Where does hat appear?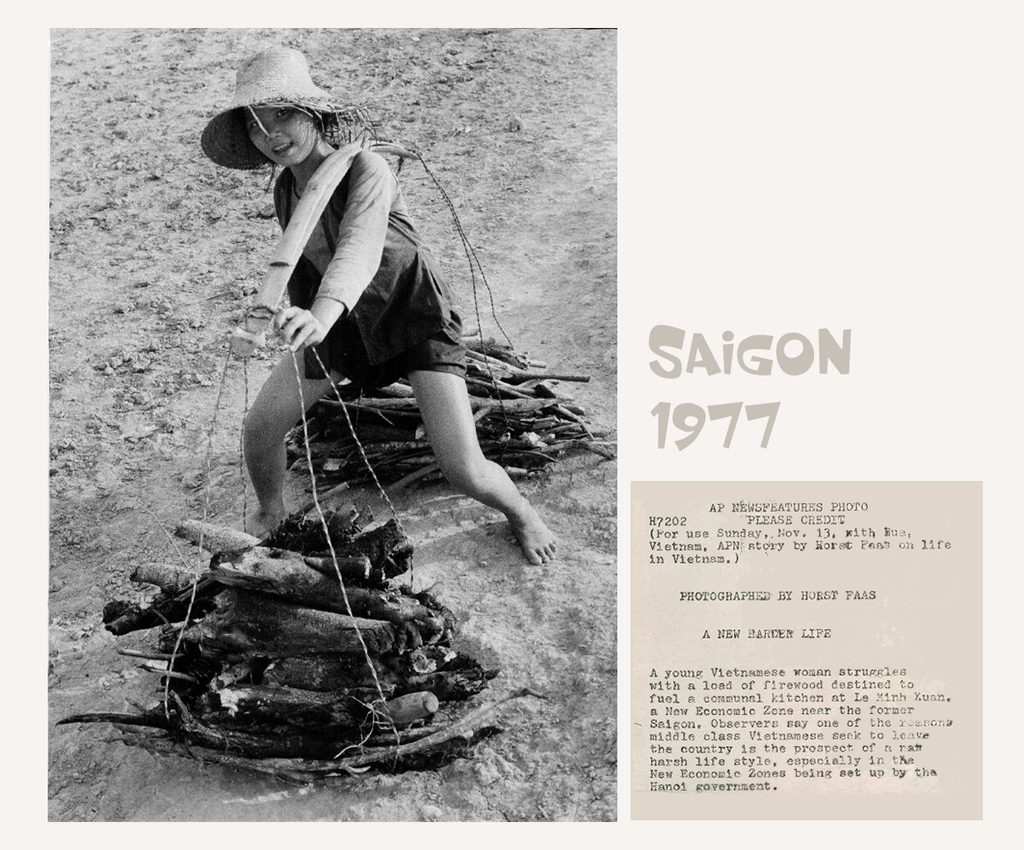
Appears at region(205, 40, 357, 170).
